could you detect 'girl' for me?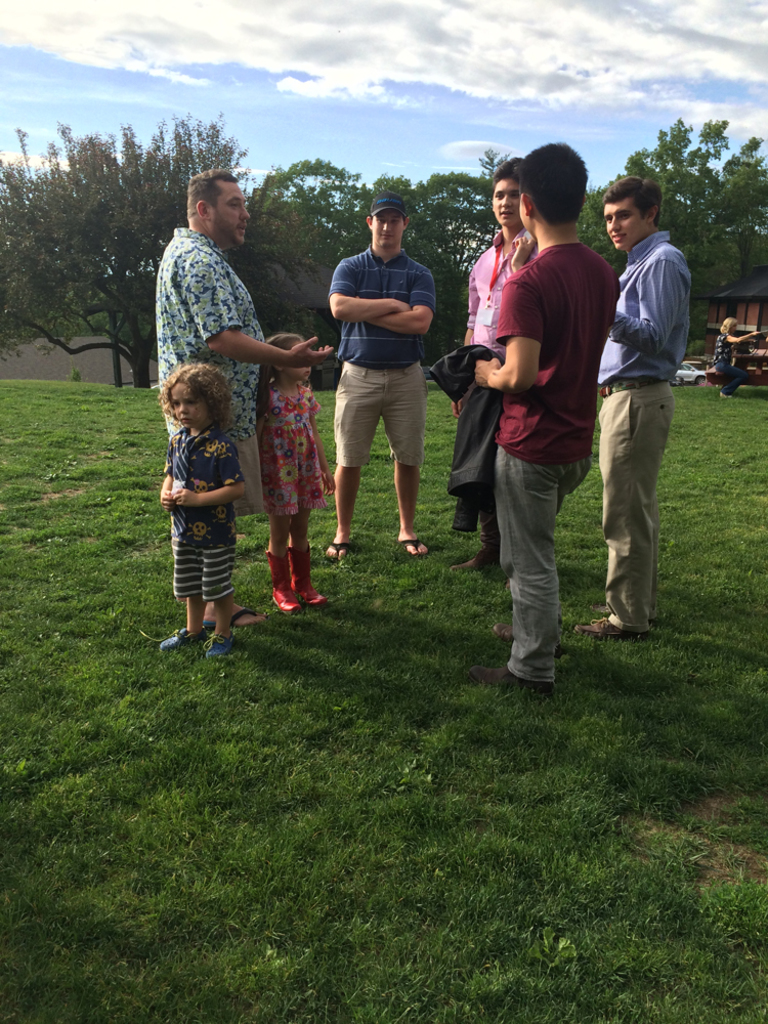
Detection result: <region>251, 328, 340, 614</region>.
